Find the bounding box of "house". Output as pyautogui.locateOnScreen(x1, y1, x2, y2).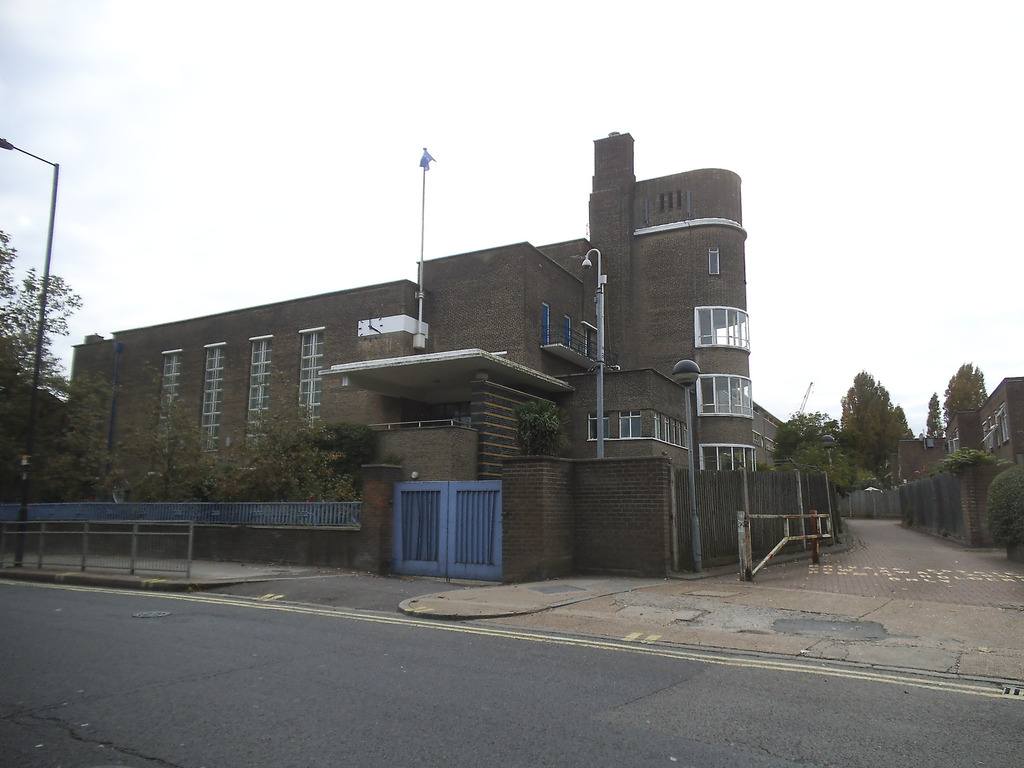
pyautogui.locateOnScreen(896, 373, 1023, 479).
